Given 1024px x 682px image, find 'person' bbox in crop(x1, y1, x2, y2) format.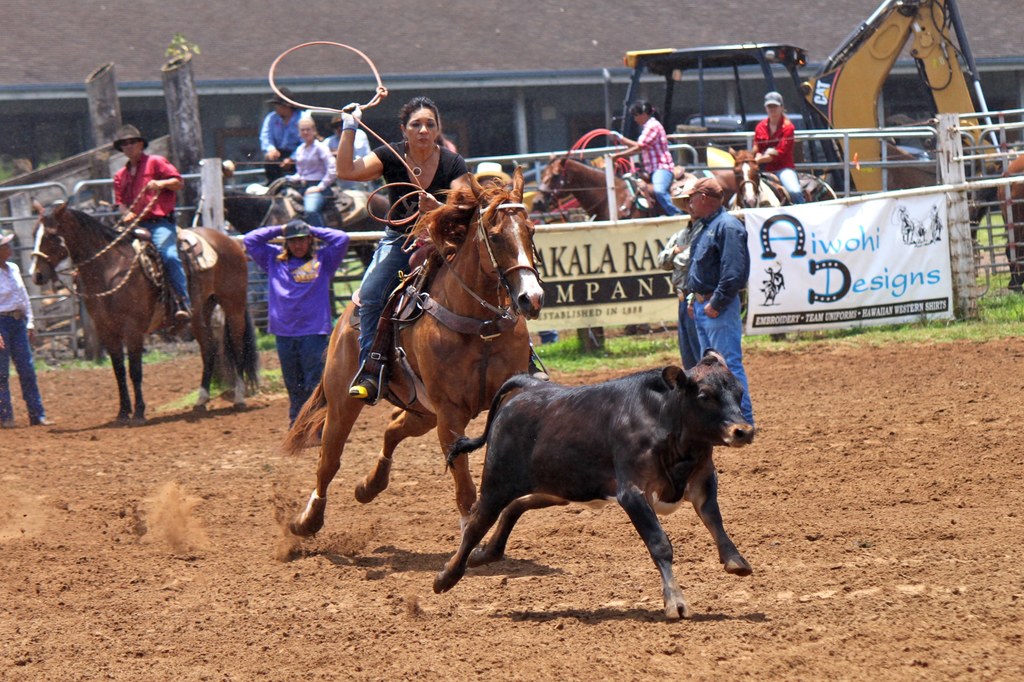
crop(749, 90, 806, 204).
